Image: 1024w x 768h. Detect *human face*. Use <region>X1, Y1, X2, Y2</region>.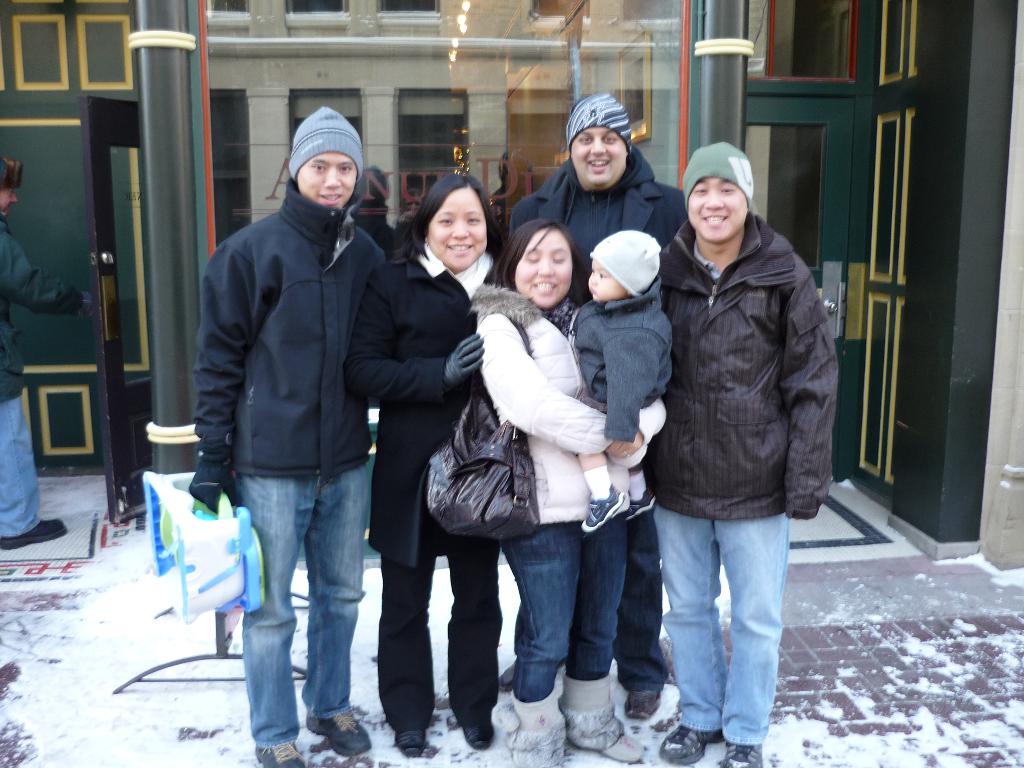
<region>513, 228, 572, 310</region>.
